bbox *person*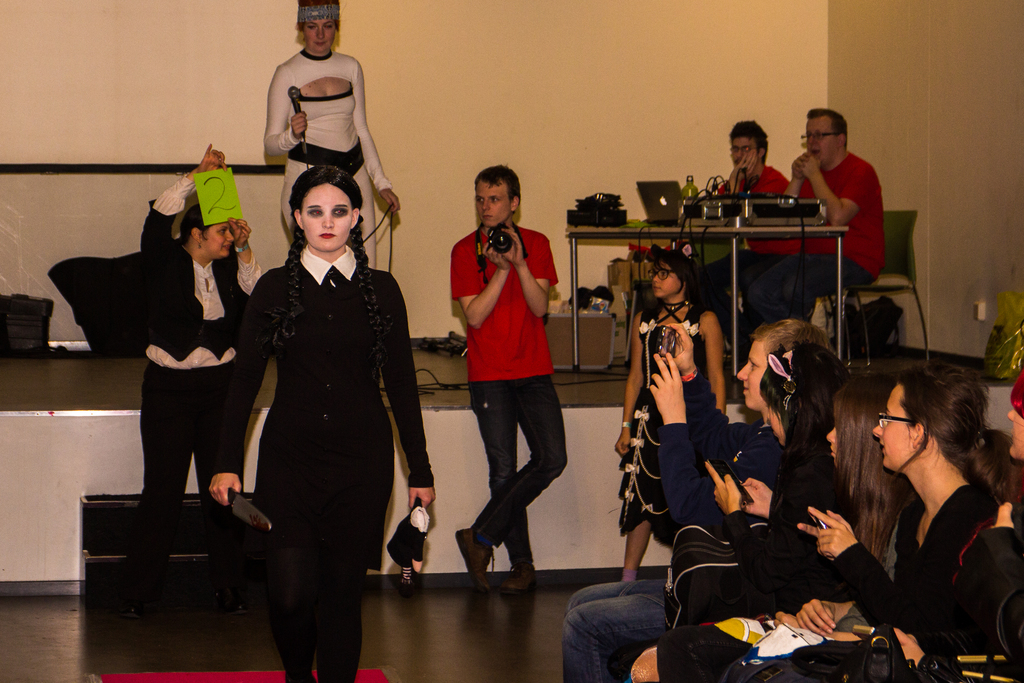
bbox(260, 0, 404, 273)
